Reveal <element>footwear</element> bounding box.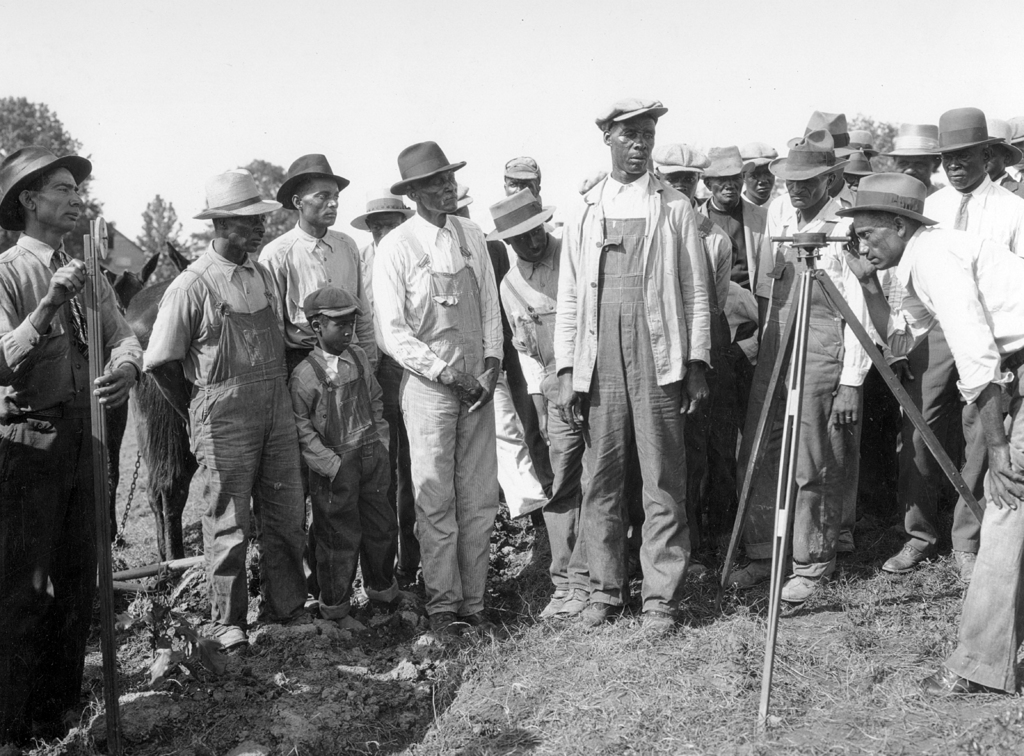
Revealed: rect(428, 612, 463, 636).
